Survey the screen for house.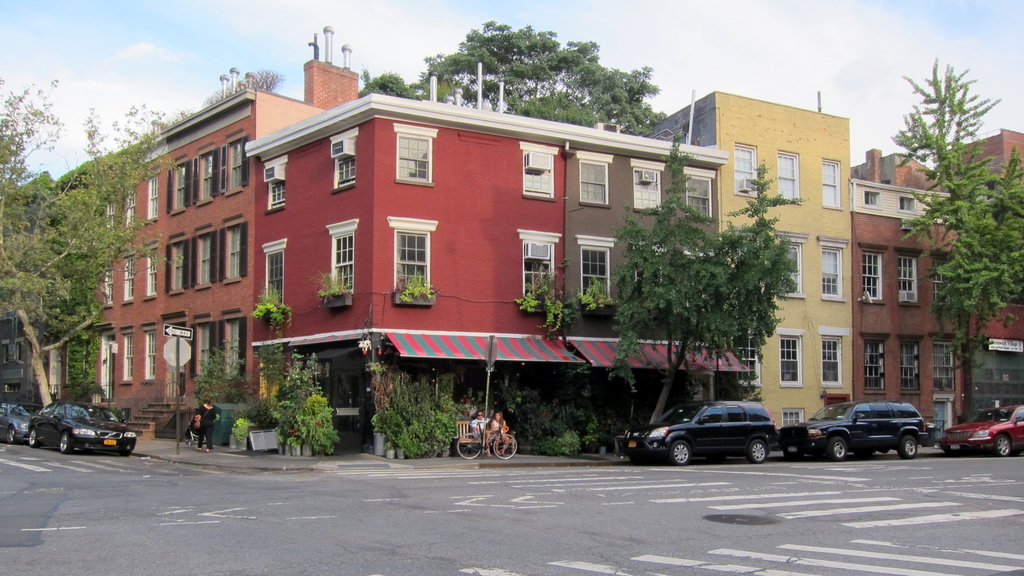
Survey found: x1=566 y1=144 x2=732 y2=449.
